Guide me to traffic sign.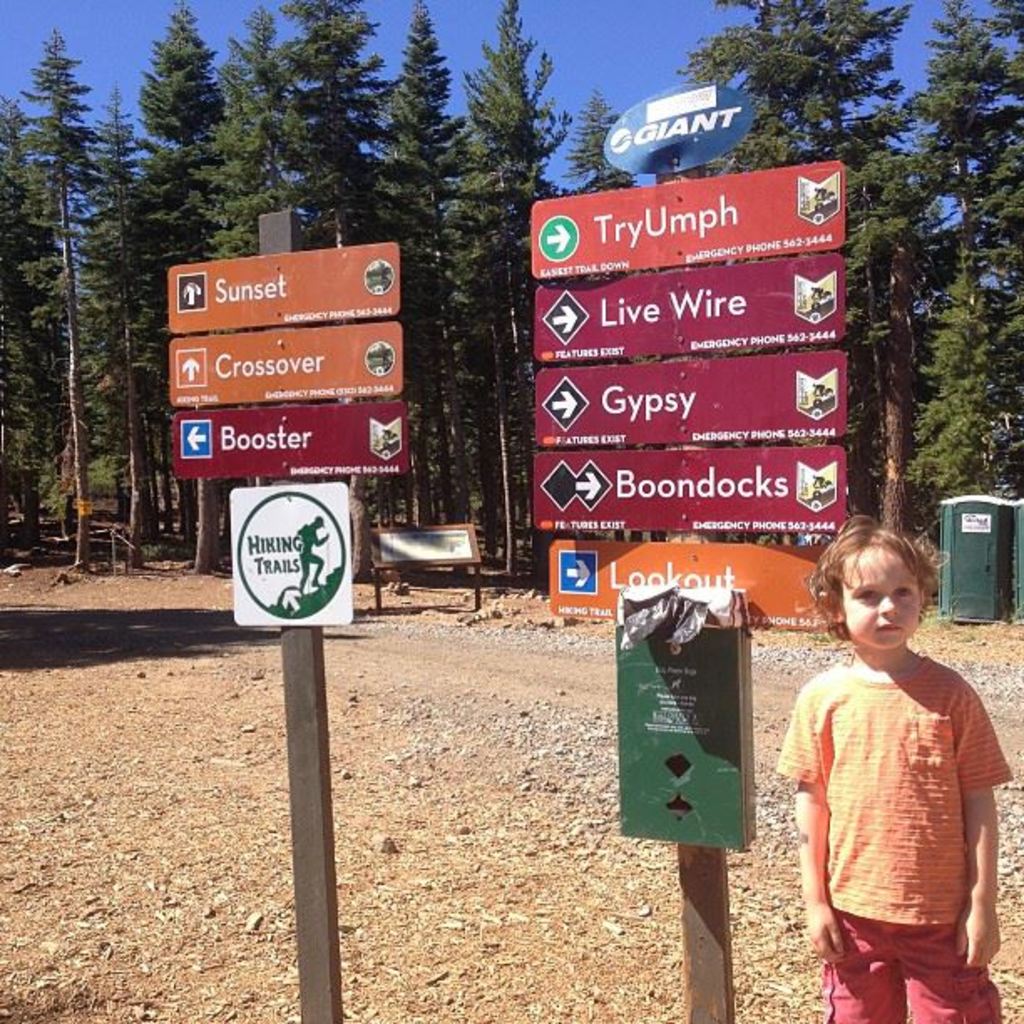
Guidance: bbox(532, 253, 840, 358).
